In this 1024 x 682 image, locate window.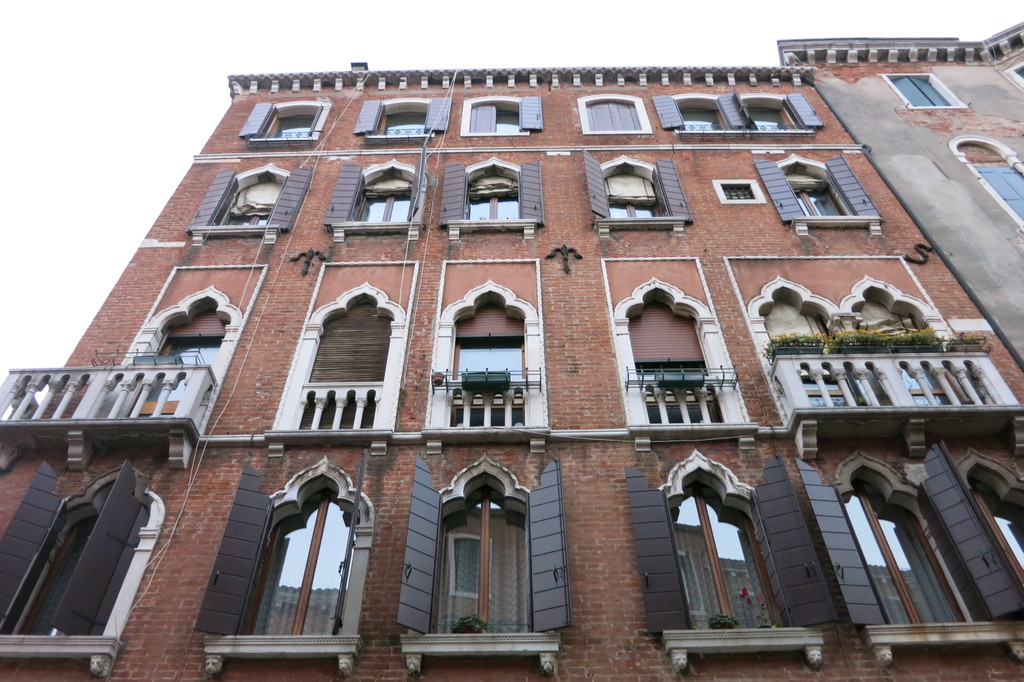
Bounding box: [left=218, top=465, right=374, bottom=640].
